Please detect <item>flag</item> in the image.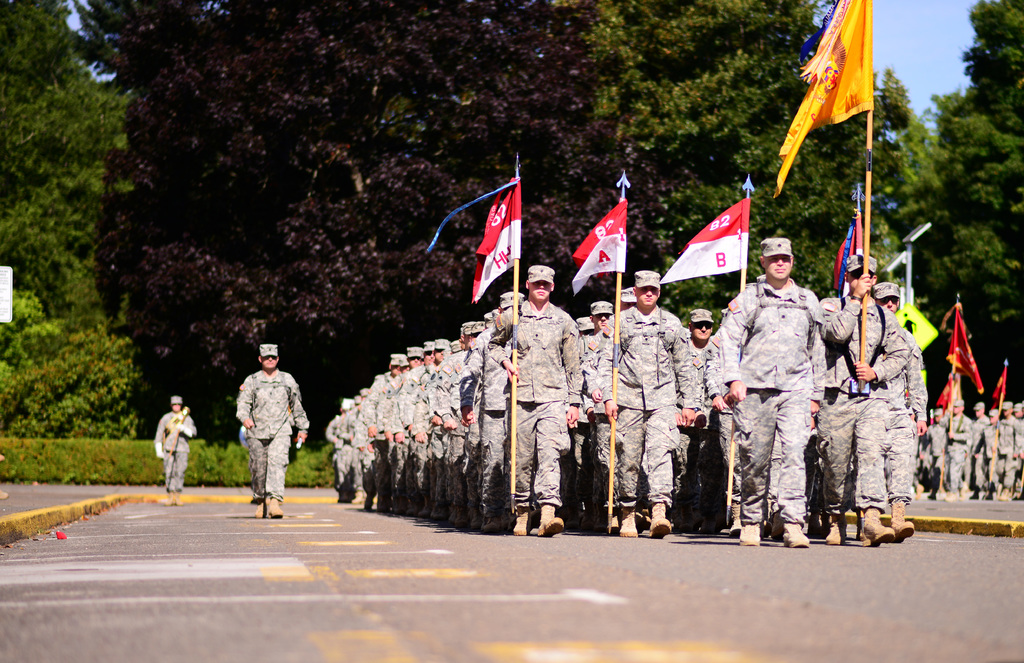
bbox(945, 300, 987, 405).
